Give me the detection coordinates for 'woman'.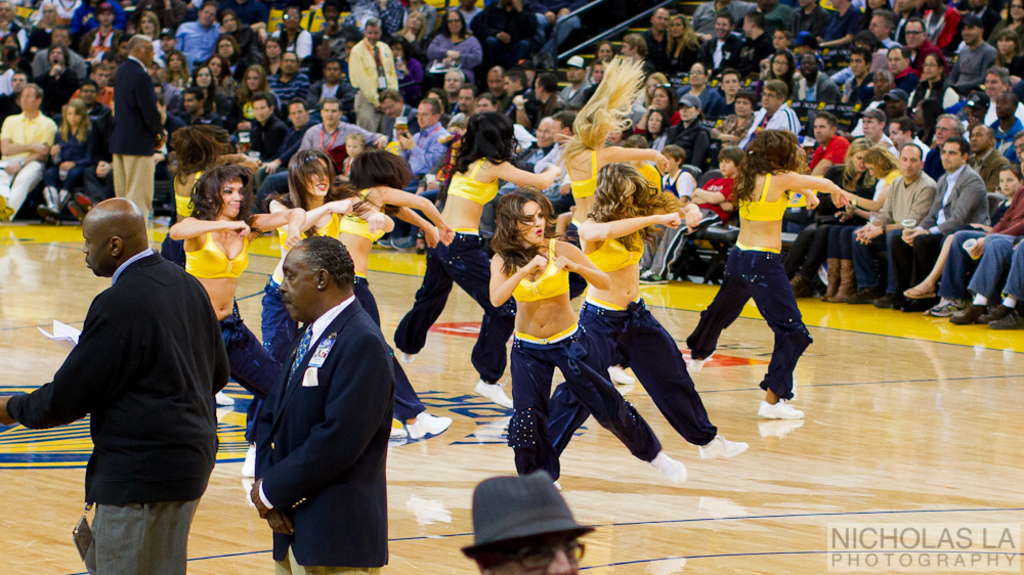
x1=168, y1=49, x2=198, y2=100.
